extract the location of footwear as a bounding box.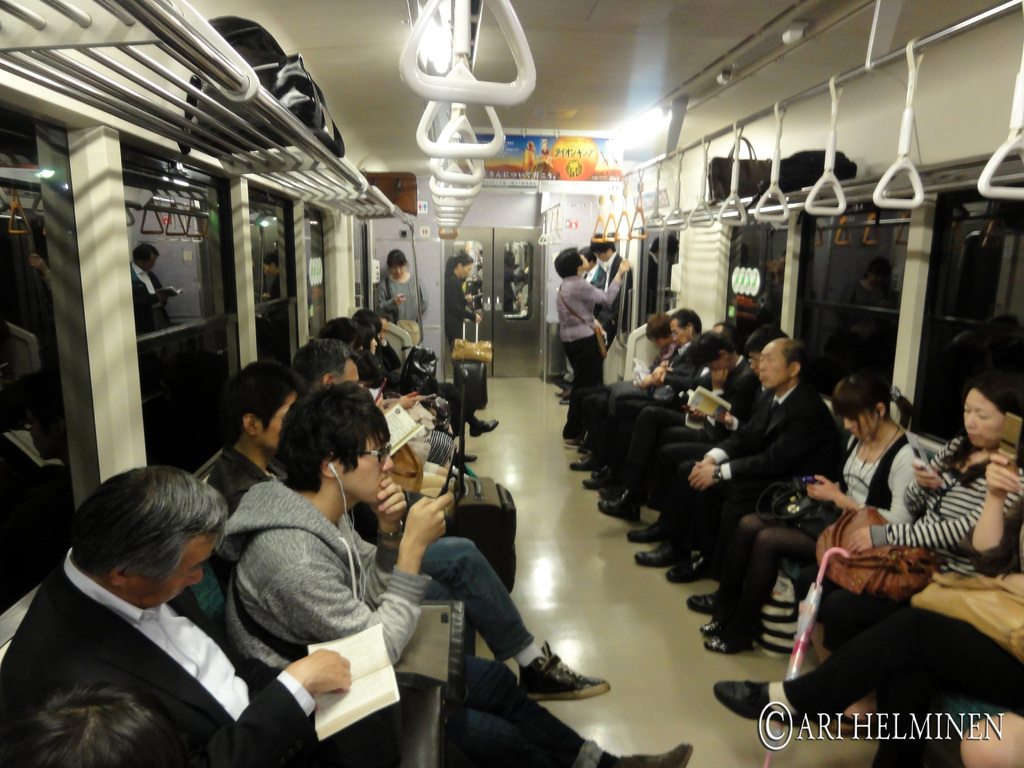
(620, 522, 688, 543).
